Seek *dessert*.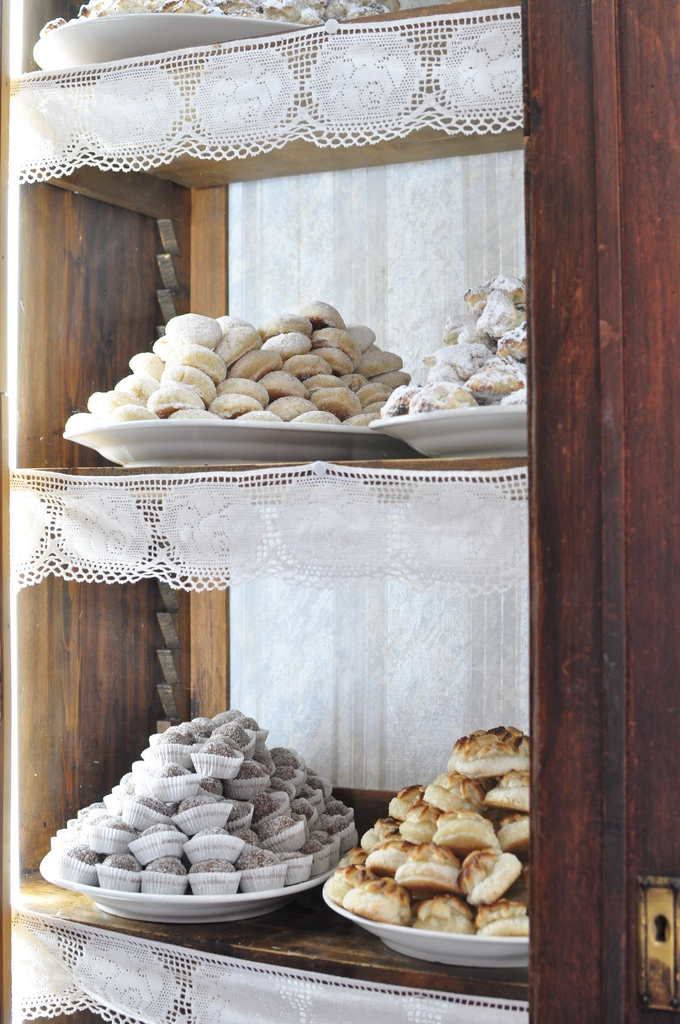
(68, 301, 409, 431).
